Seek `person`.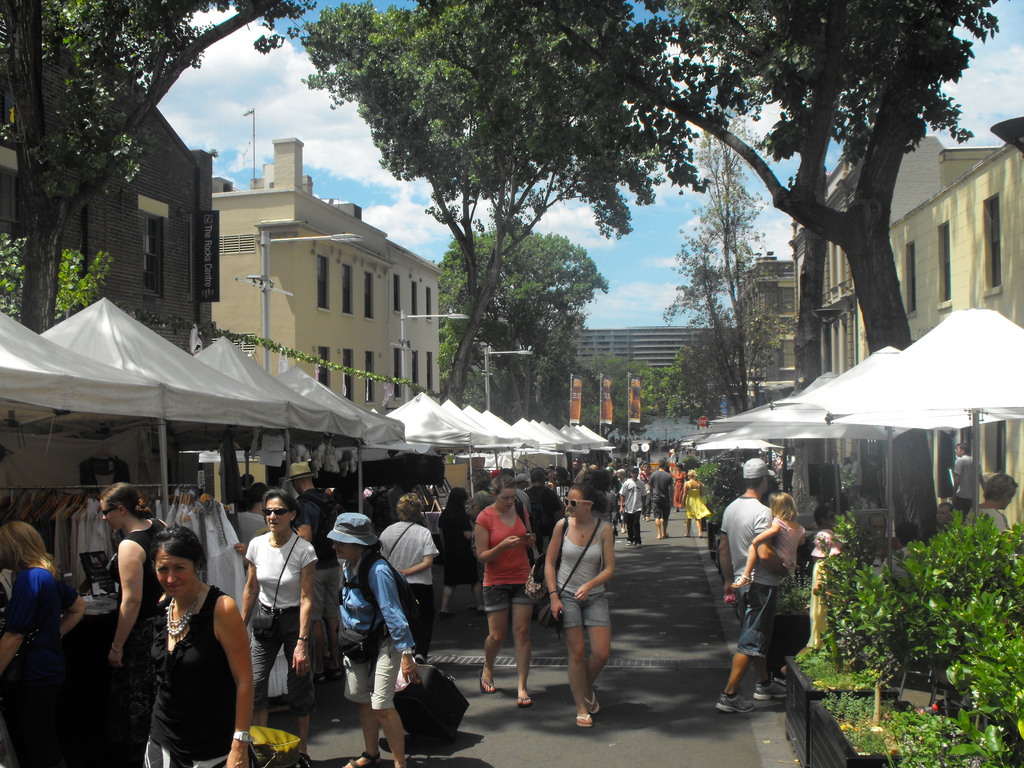
x1=883, y1=519, x2=922, y2=588.
